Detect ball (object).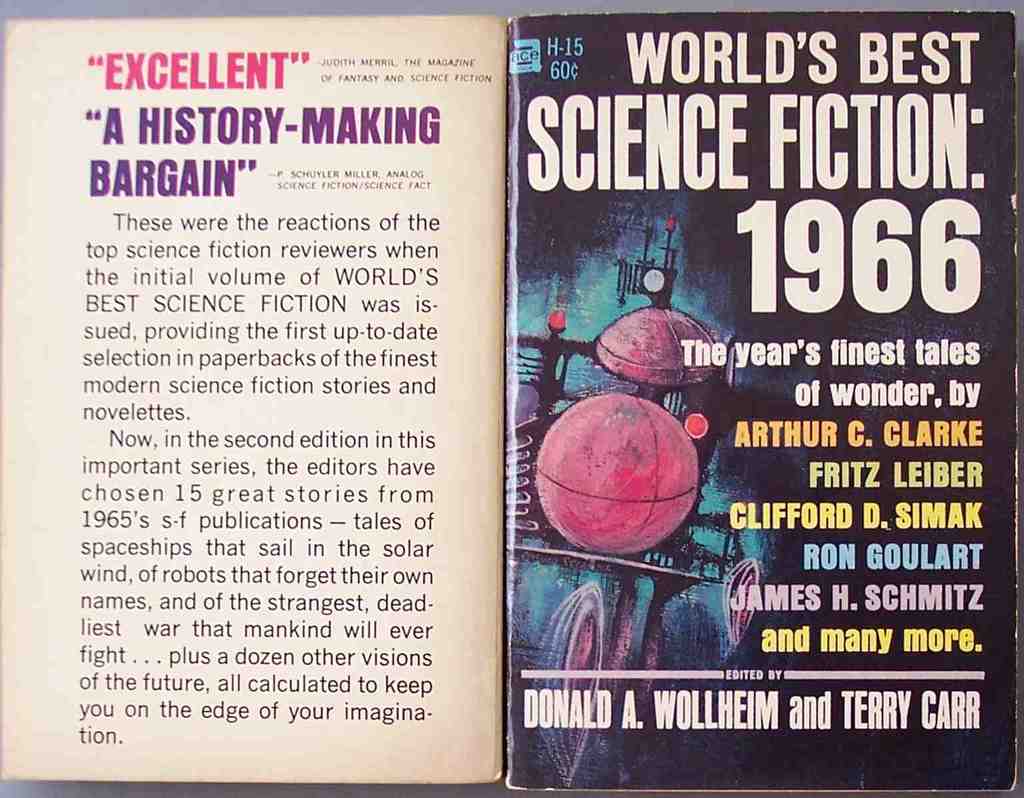
Detected at pyautogui.locateOnScreen(537, 395, 697, 560).
